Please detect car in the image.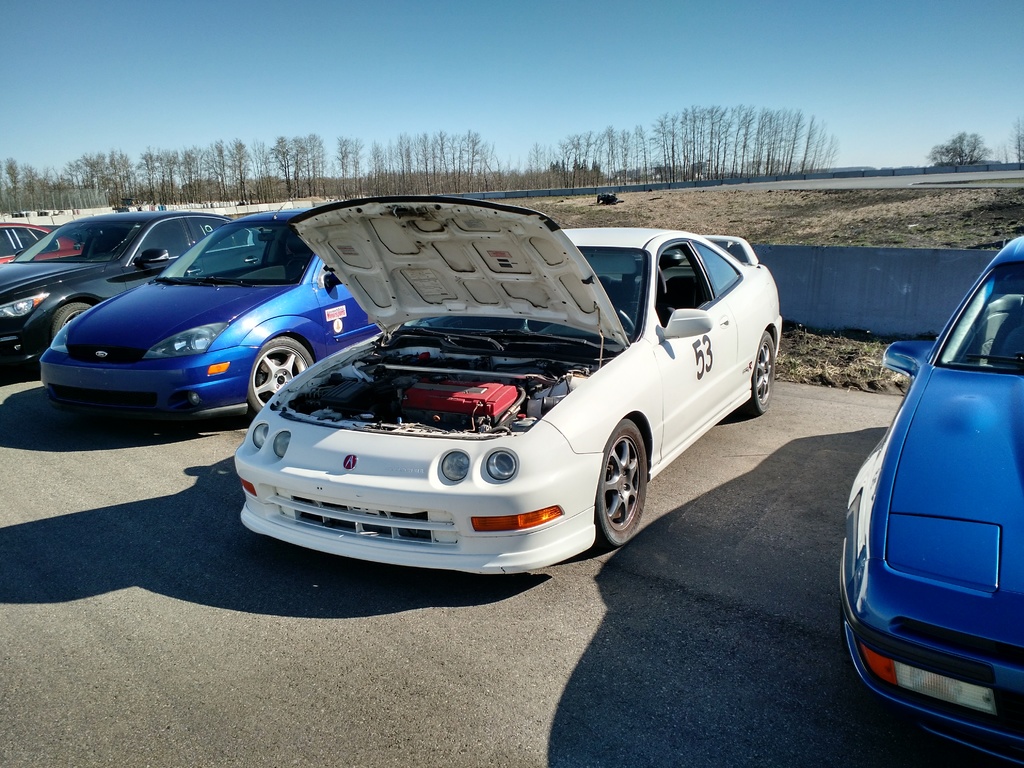
x1=0 y1=207 x2=271 y2=365.
